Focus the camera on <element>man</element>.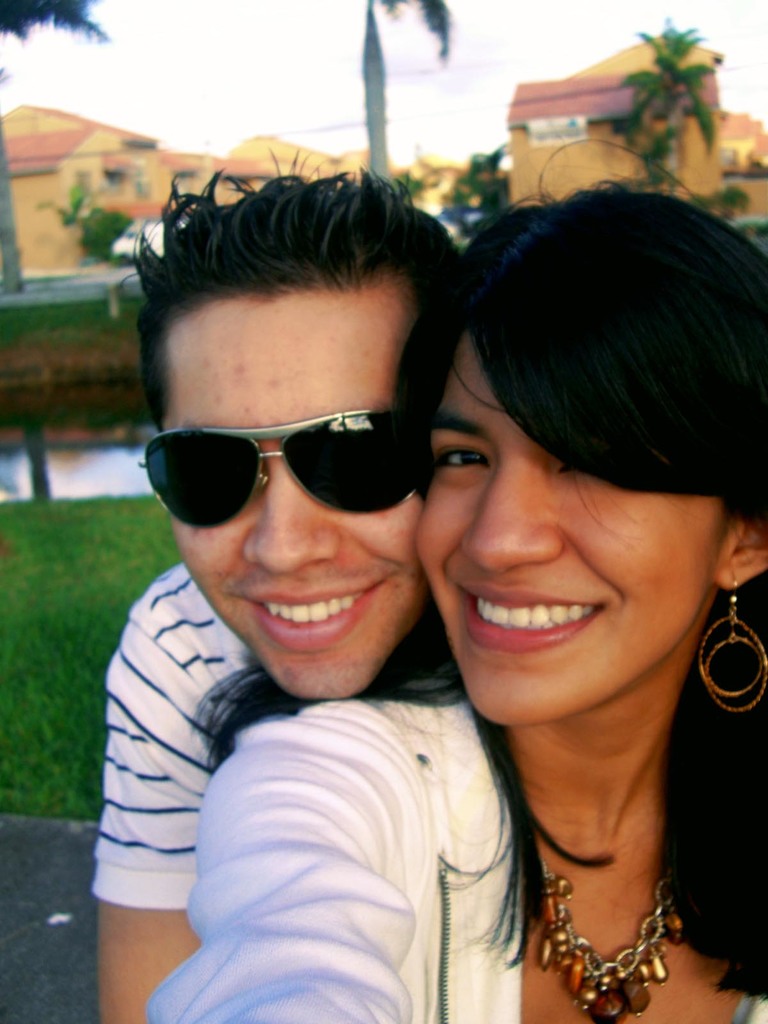
Focus region: rect(94, 143, 461, 1023).
